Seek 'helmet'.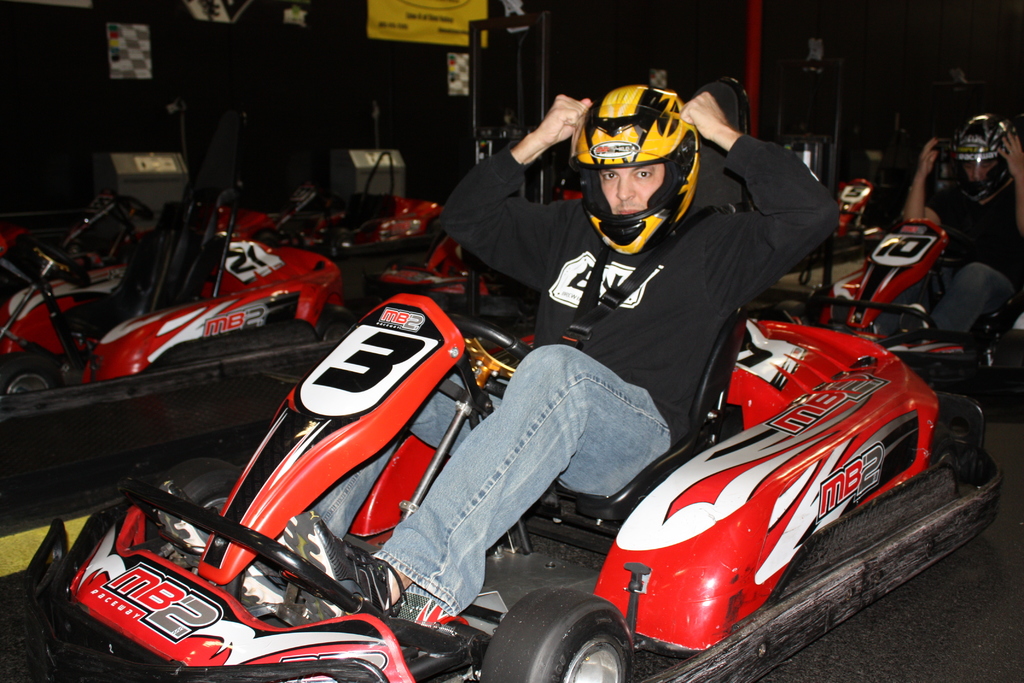
<bbox>575, 80, 703, 247</bbox>.
